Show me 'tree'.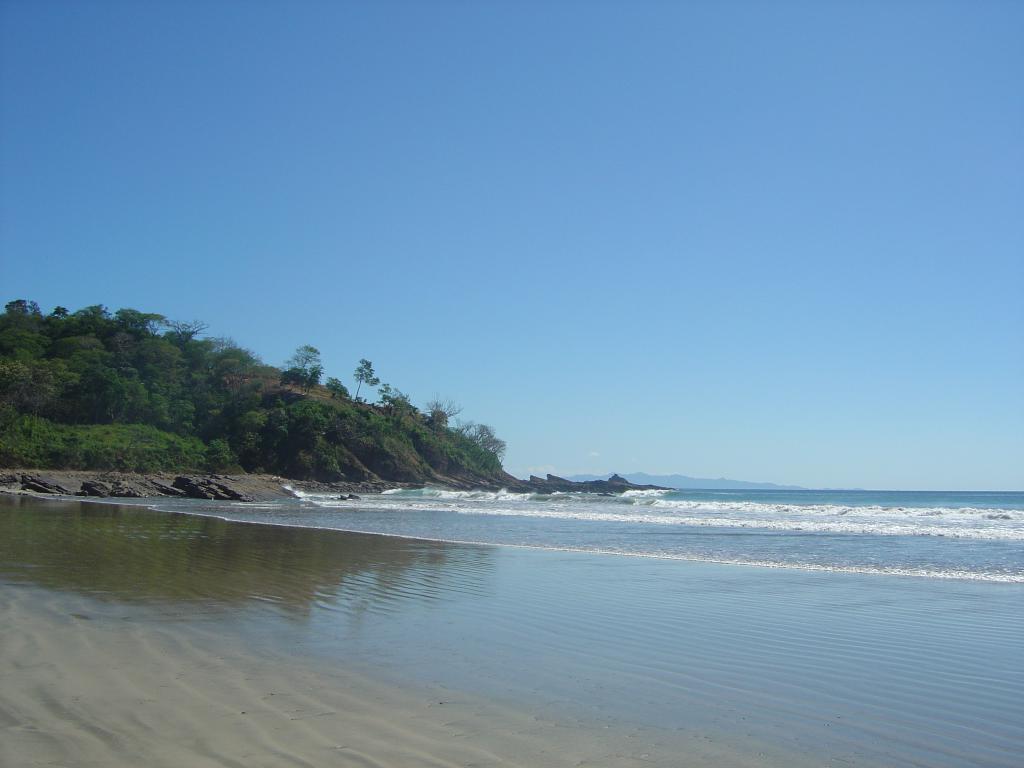
'tree' is here: select_region(358, 358, 387, 413).
